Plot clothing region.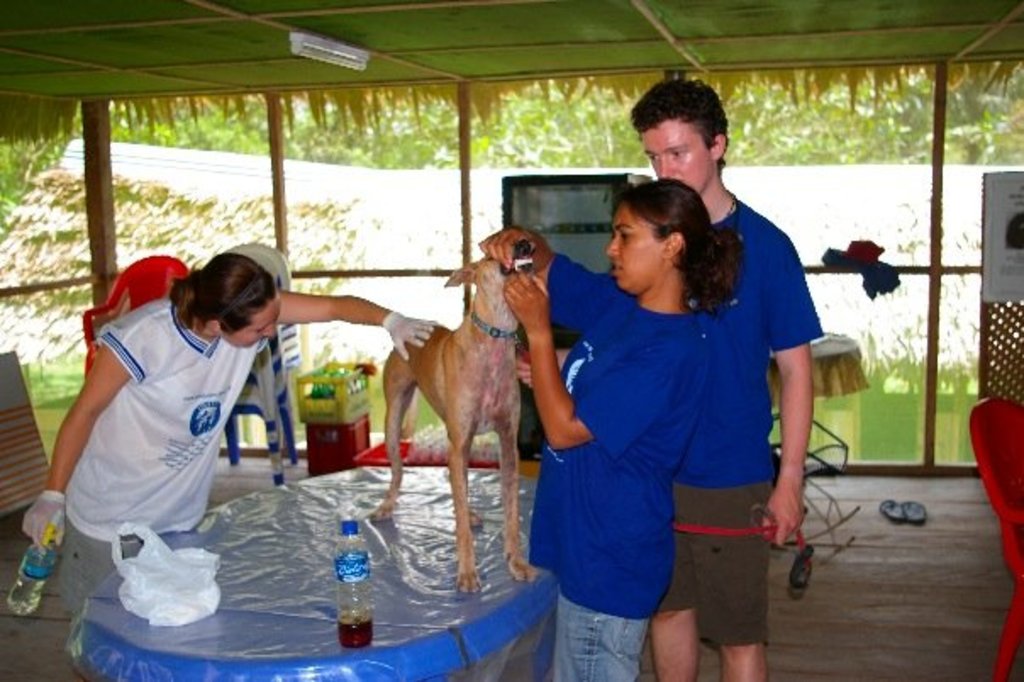
Plotted at 49:282:276:619.
